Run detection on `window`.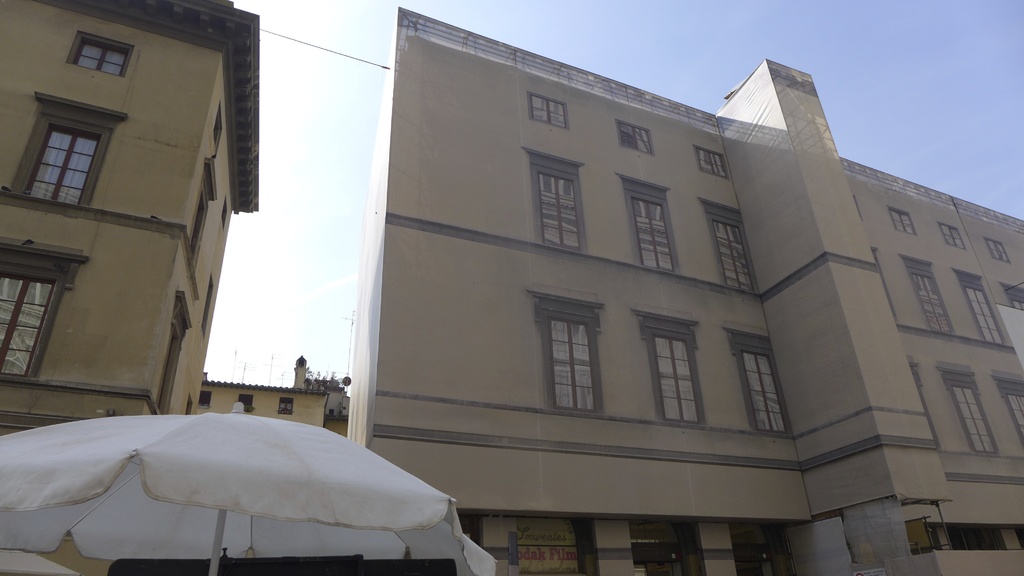
Result: (x1=529, y1=90, x2=572, y2=132).
